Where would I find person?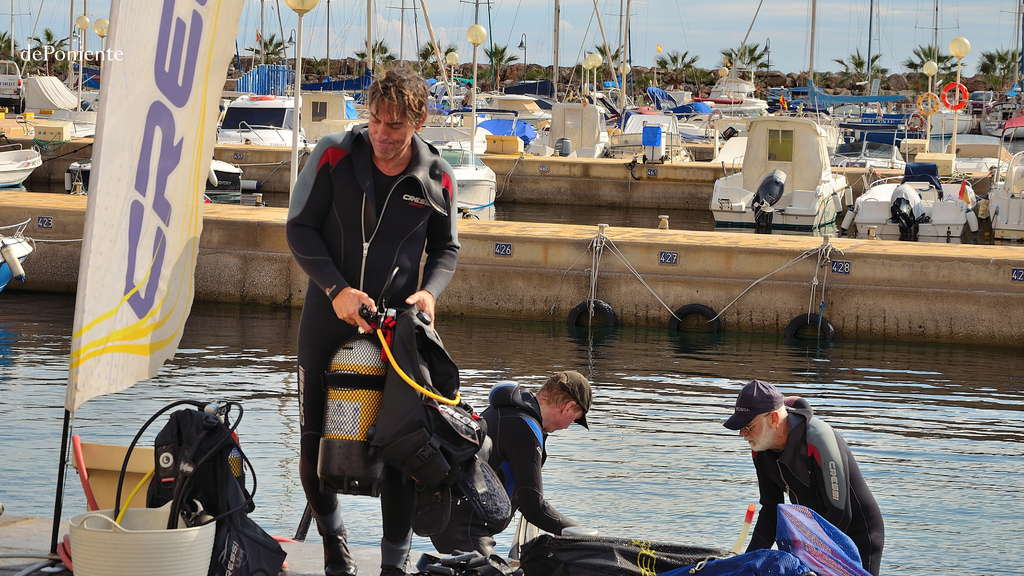
At region(422, 358, 584, 552).
